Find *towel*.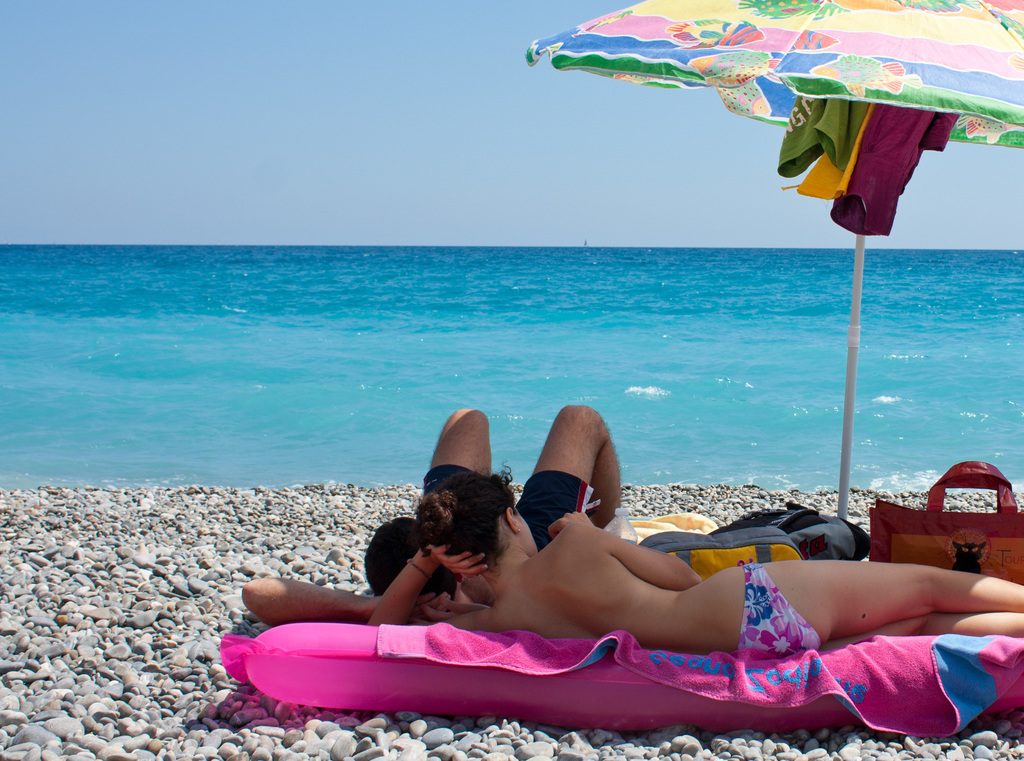
375,633,1023,739.
